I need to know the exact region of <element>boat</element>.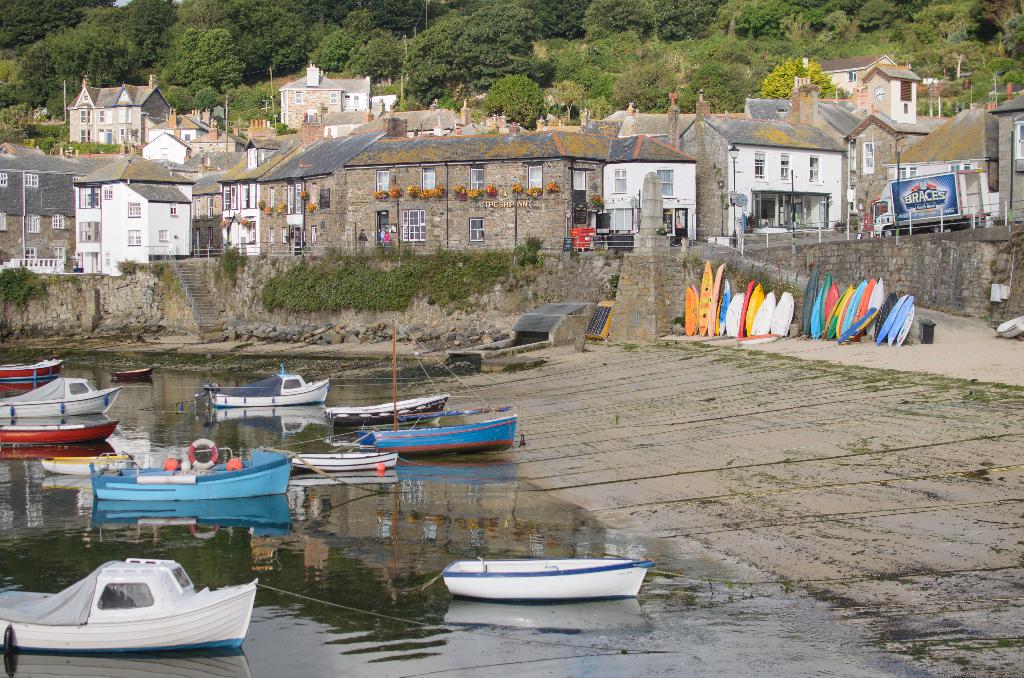
Region: rect(95, 442, 286, 502).
